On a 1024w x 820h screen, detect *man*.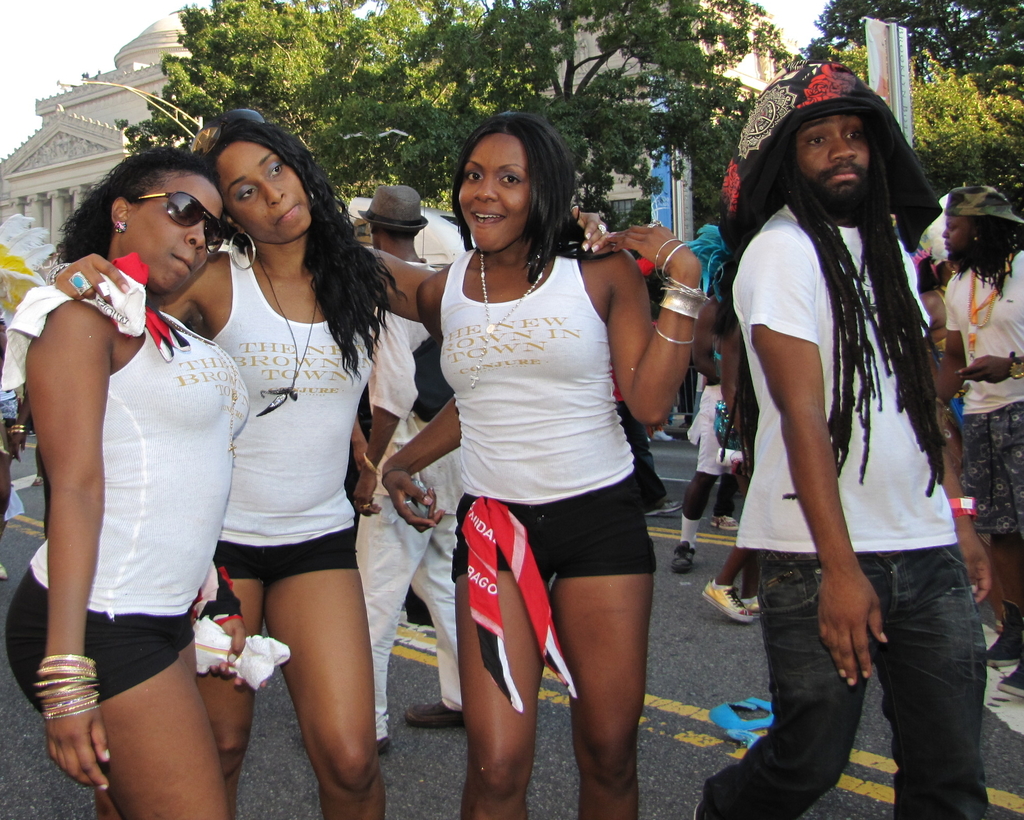
689, 52, 1009, 819.
